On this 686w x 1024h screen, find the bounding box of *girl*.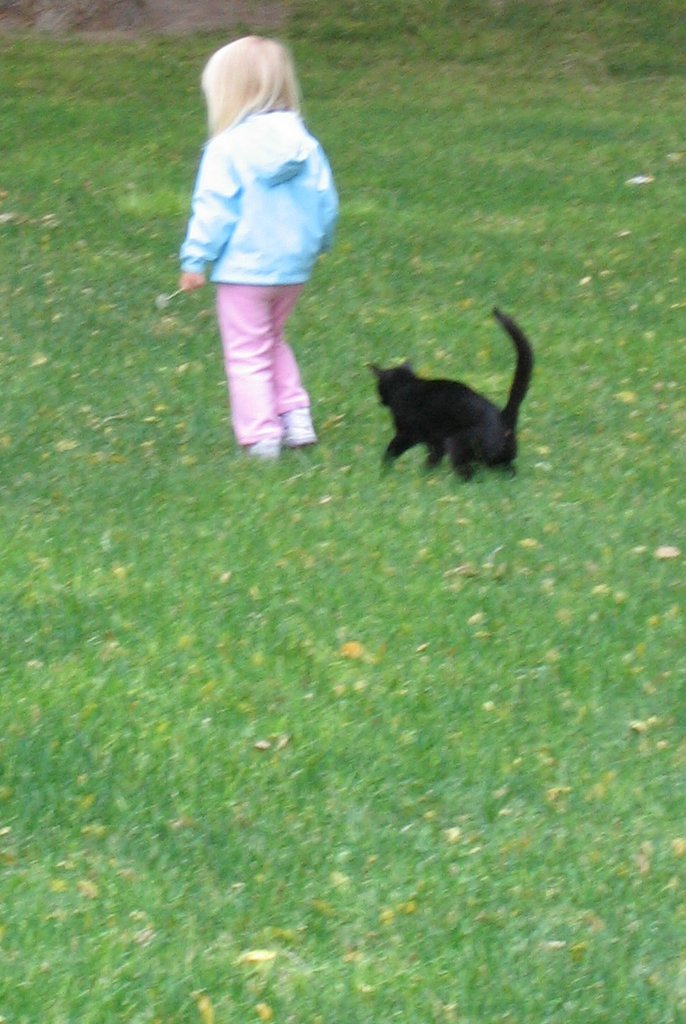
Bounding box: (176, 40, 335, 456).
